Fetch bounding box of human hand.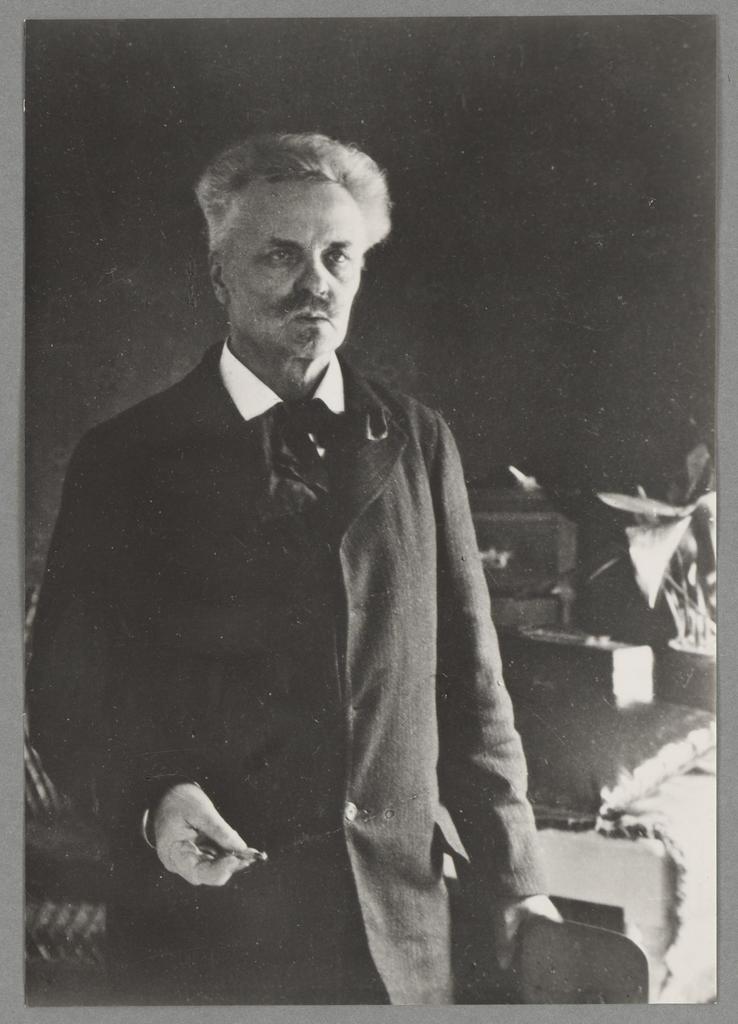
Bbox: Rect(140, 780, 271, 899).
